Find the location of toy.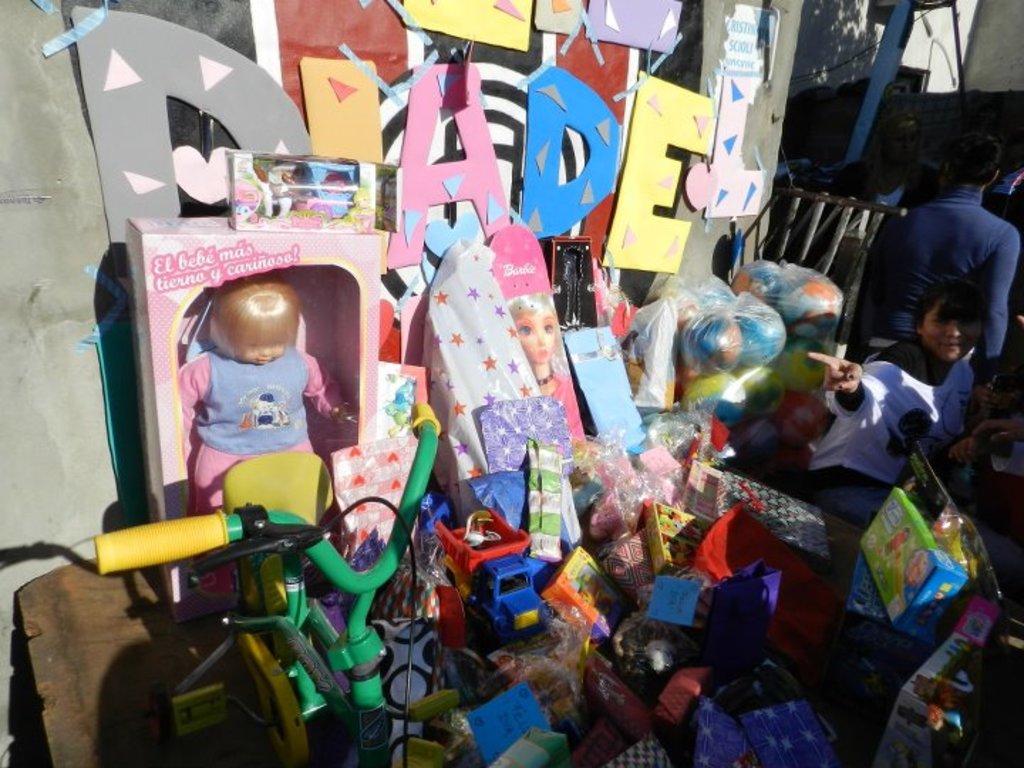
Location: <region>431, 503, 550, 619</region>.
